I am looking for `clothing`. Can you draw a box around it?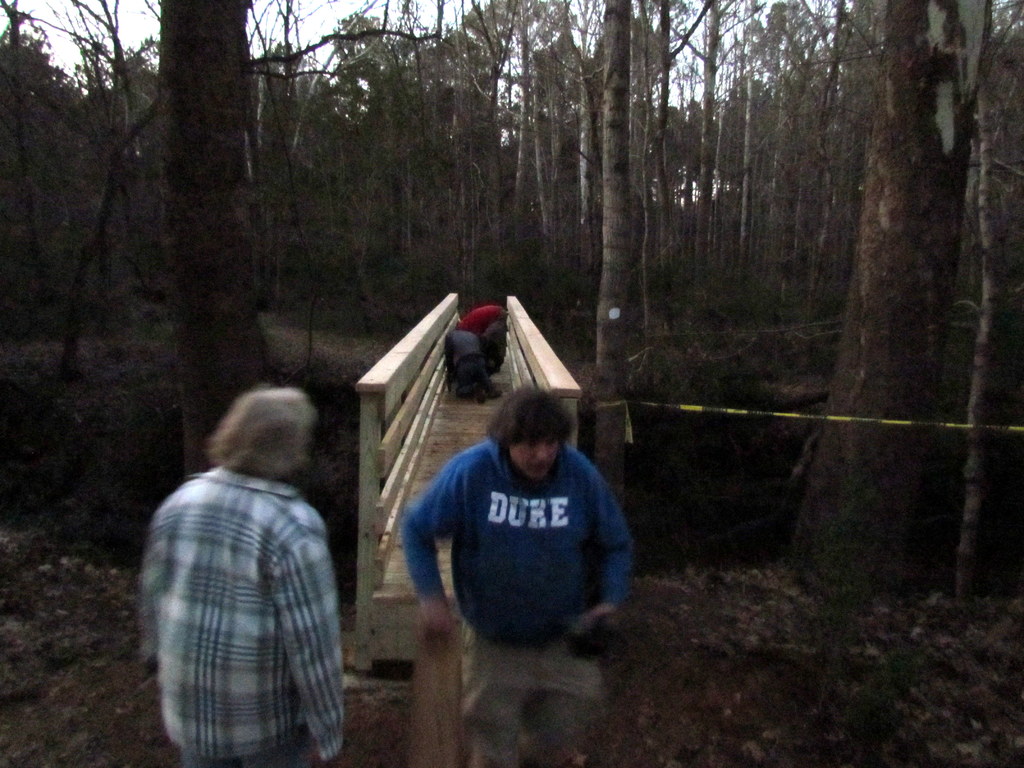
Sure, the bounding box is pyautogui.locateOnScreen(407, 436, 630, 767).
